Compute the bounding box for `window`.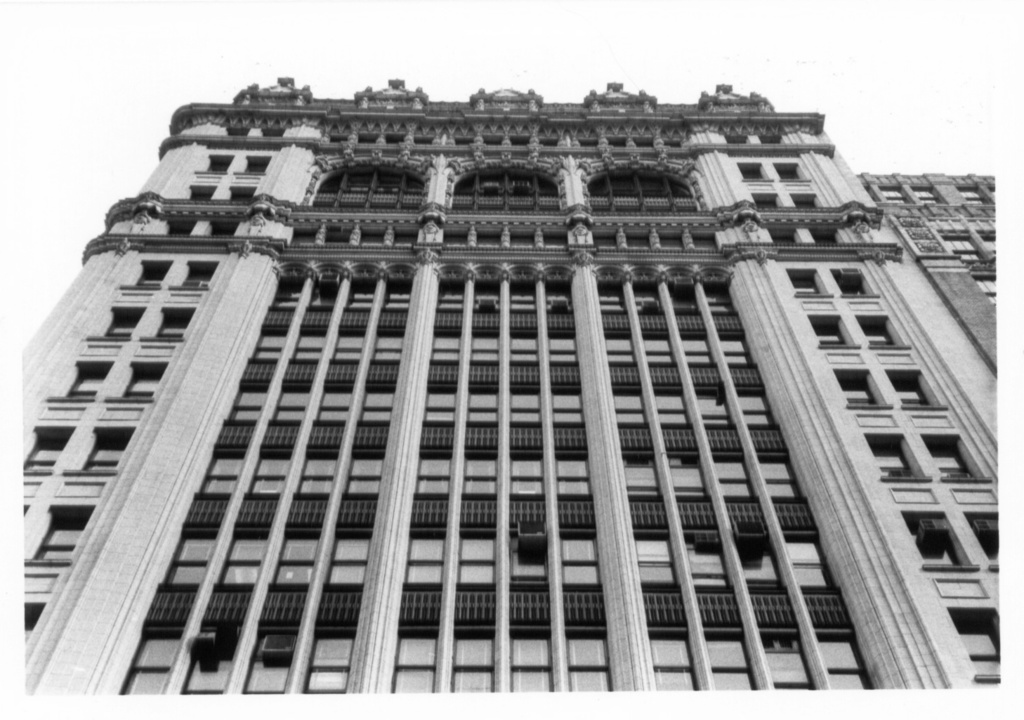
(468,454,497,493).
